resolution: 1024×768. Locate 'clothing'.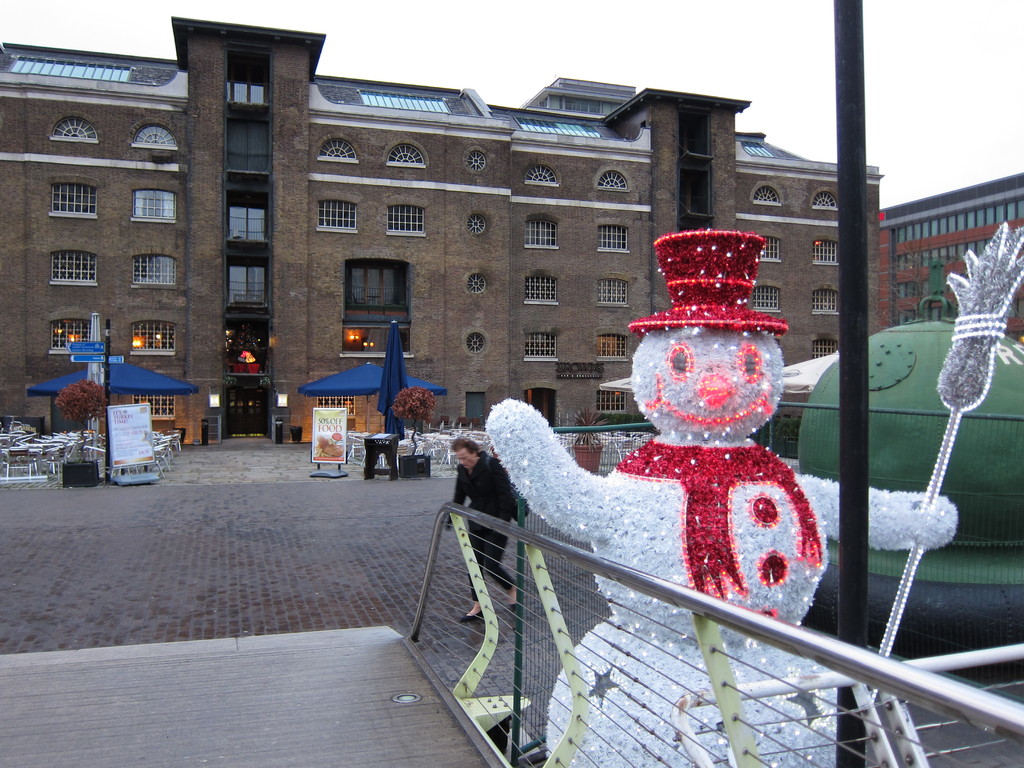
{"left": 451, "top": 451, "right": 518, "bottom": 598}.
